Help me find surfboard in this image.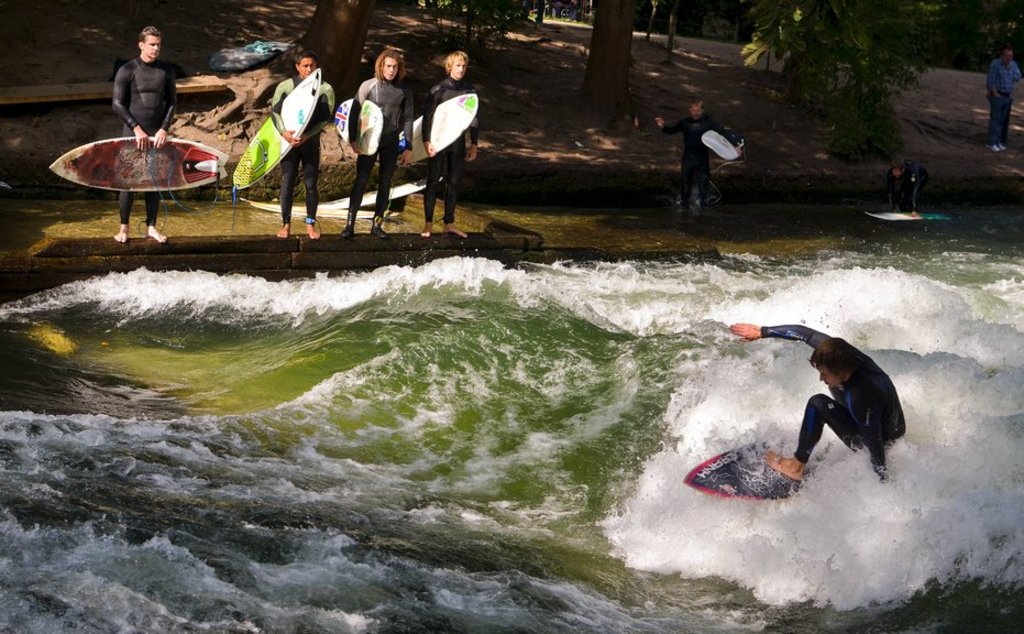
Found it: BBox(239, 197, 401, 217).
